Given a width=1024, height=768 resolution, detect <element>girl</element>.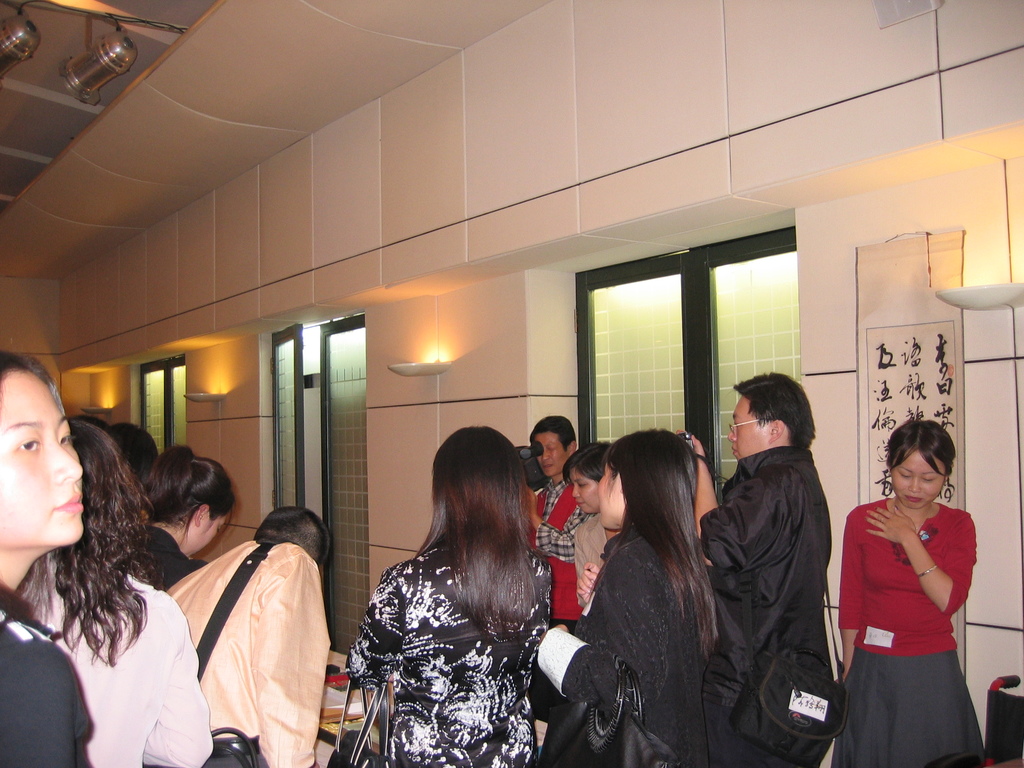
l=831, t=419, r=985, b=767.
